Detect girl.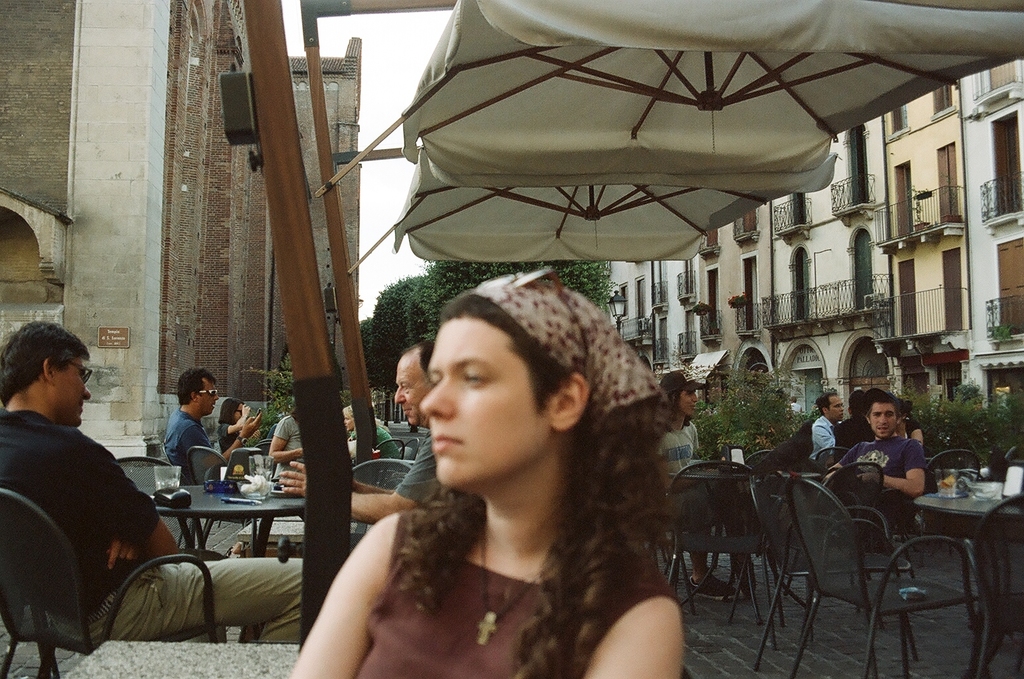
Detected at 282, 271, 687, 673.
